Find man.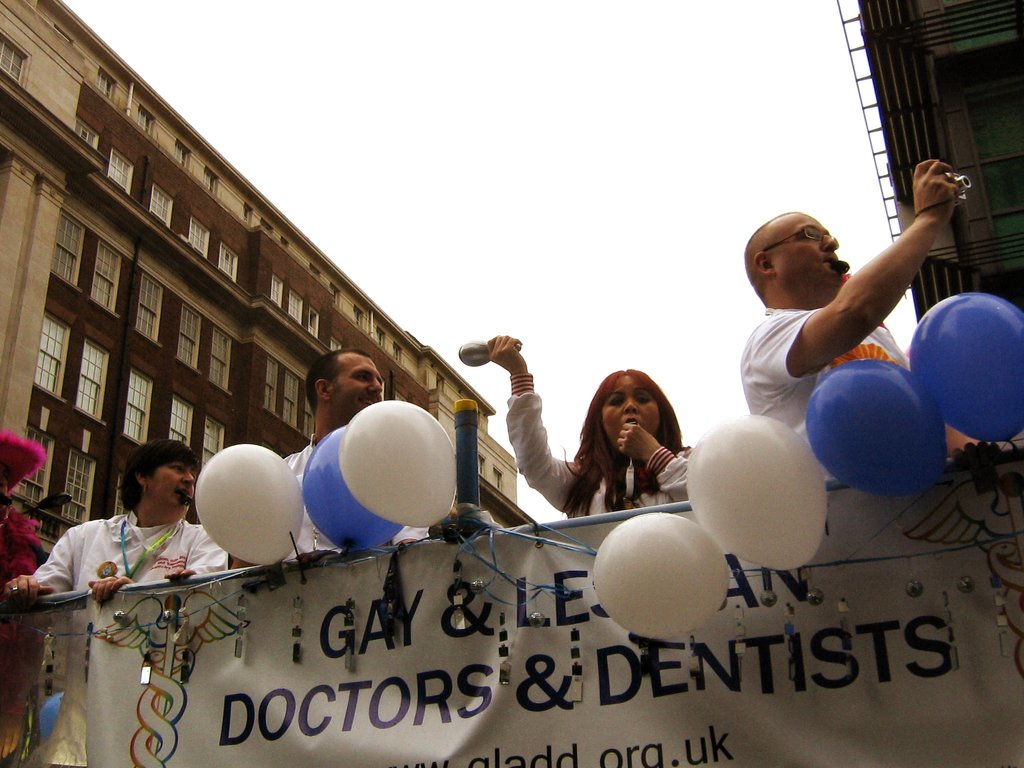
bbox(737, 163, 977, 480).
